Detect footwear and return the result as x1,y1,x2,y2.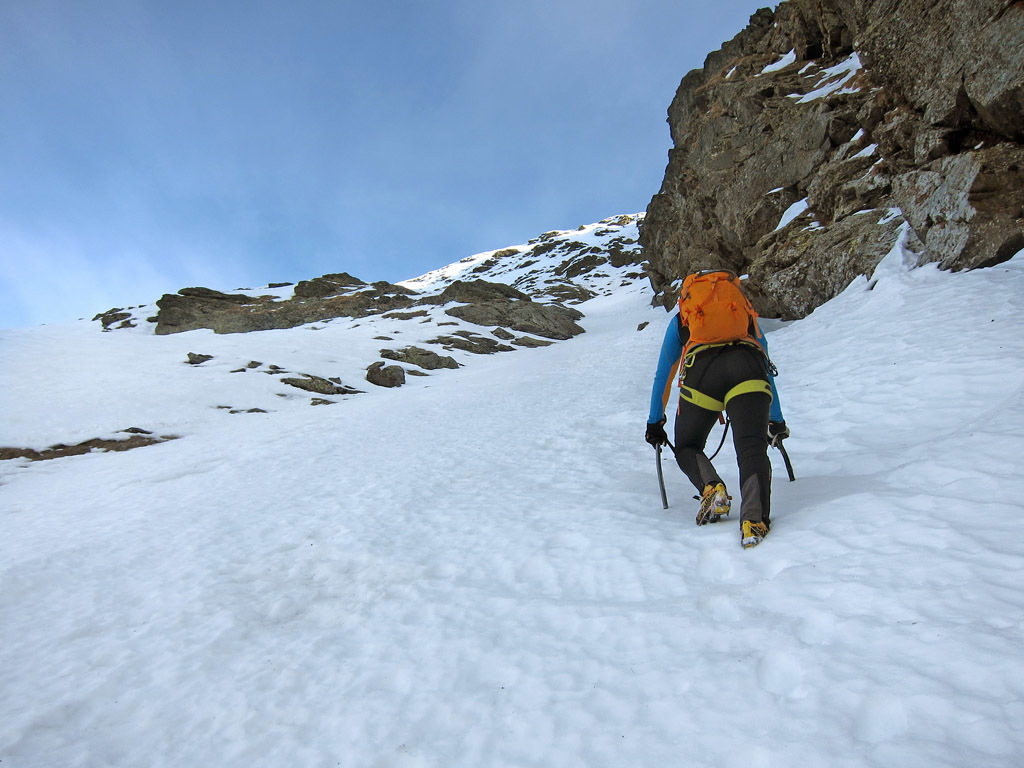
695,481,734,524.
